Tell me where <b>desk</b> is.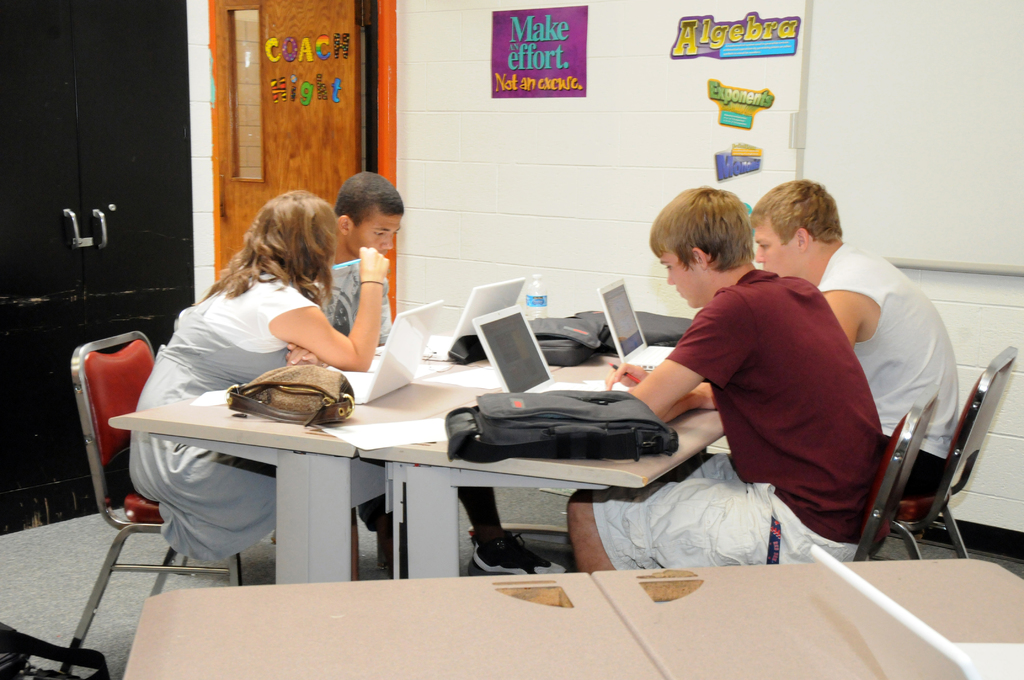
<b>desk</b> is at 110,313,705,583.
